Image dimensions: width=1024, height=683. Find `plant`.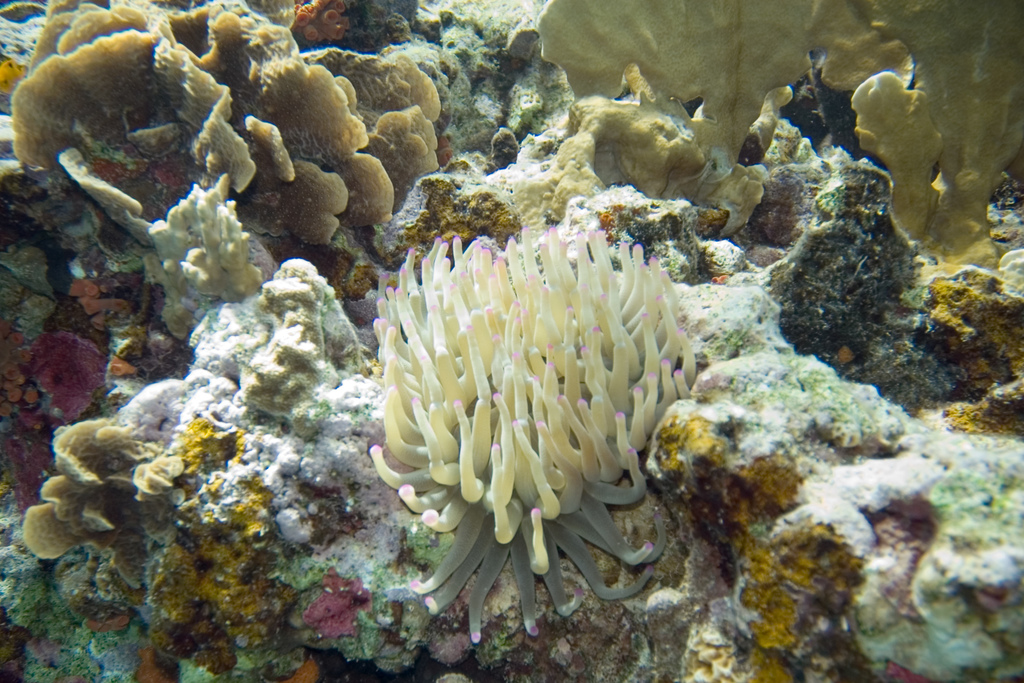
{"left": 352, "top": 200, "right": 699, "bottom": 606}.
